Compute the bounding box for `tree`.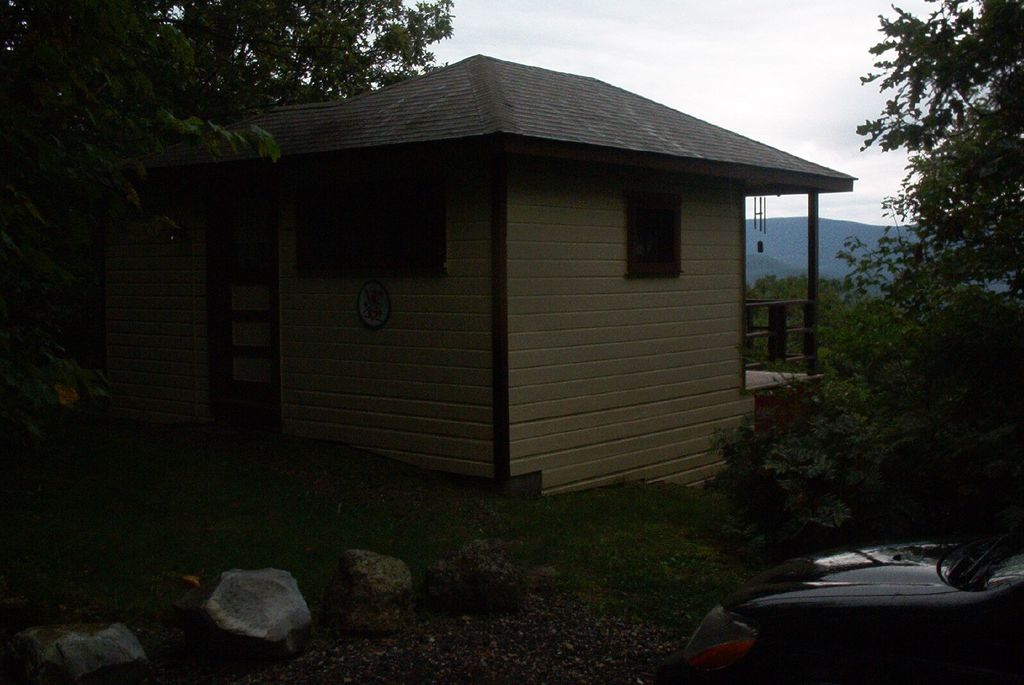
BBox(742, 0, 1023, 515).
